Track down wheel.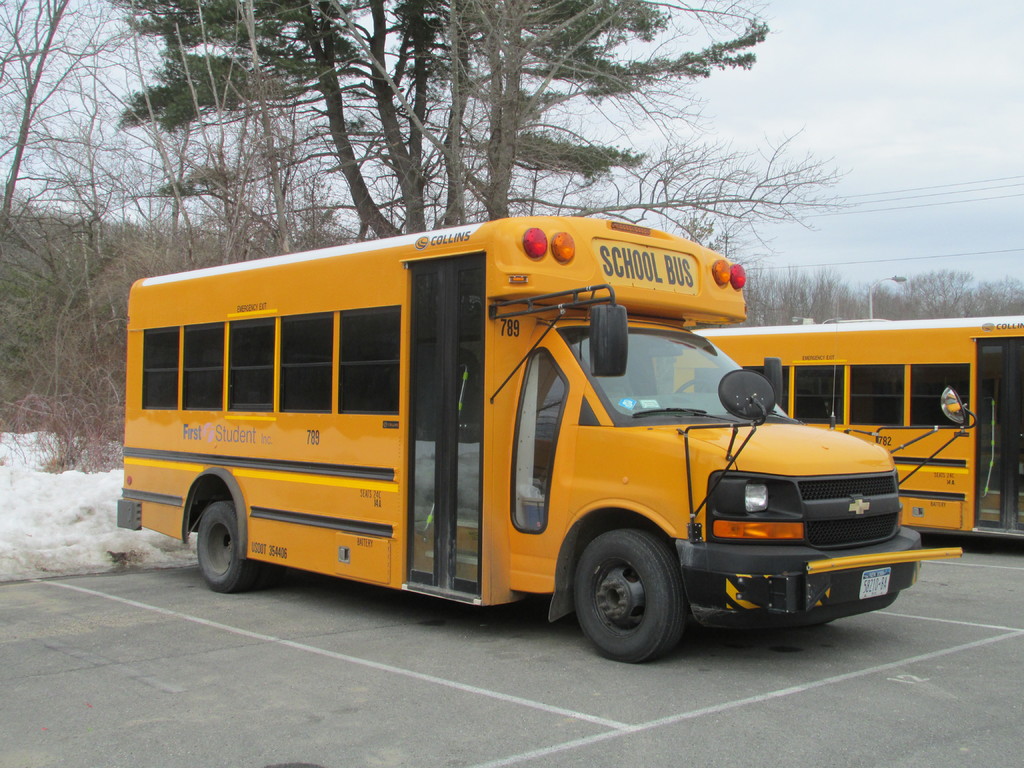
Tracked to Rect(675, 377, 712, 397).
